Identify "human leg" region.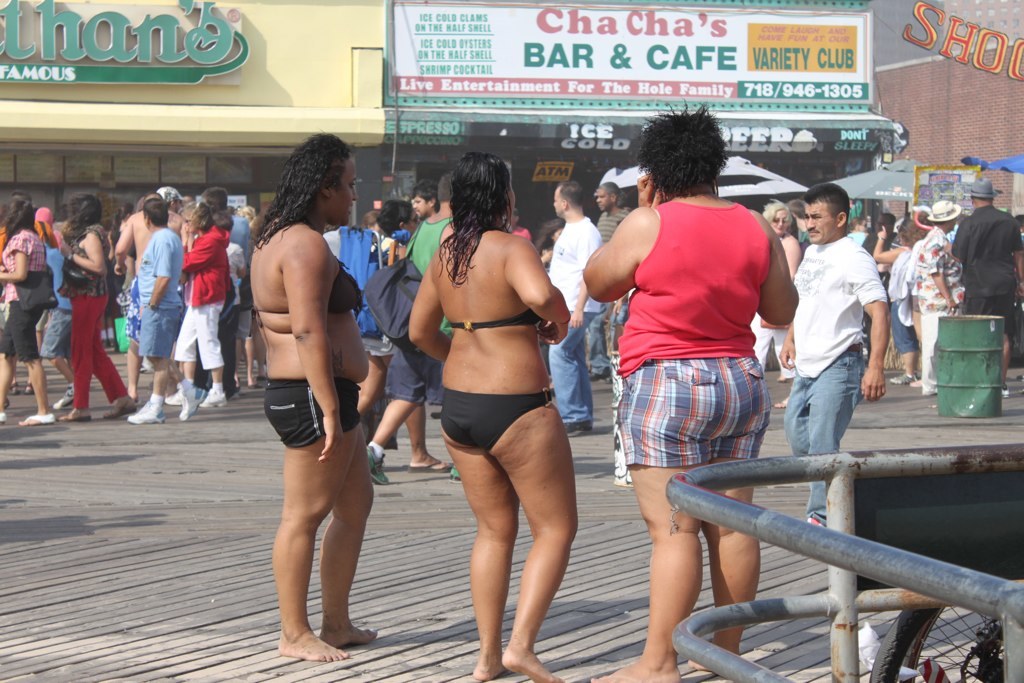
Region: [x1=585, y1=352, x2=765, y2=682].
